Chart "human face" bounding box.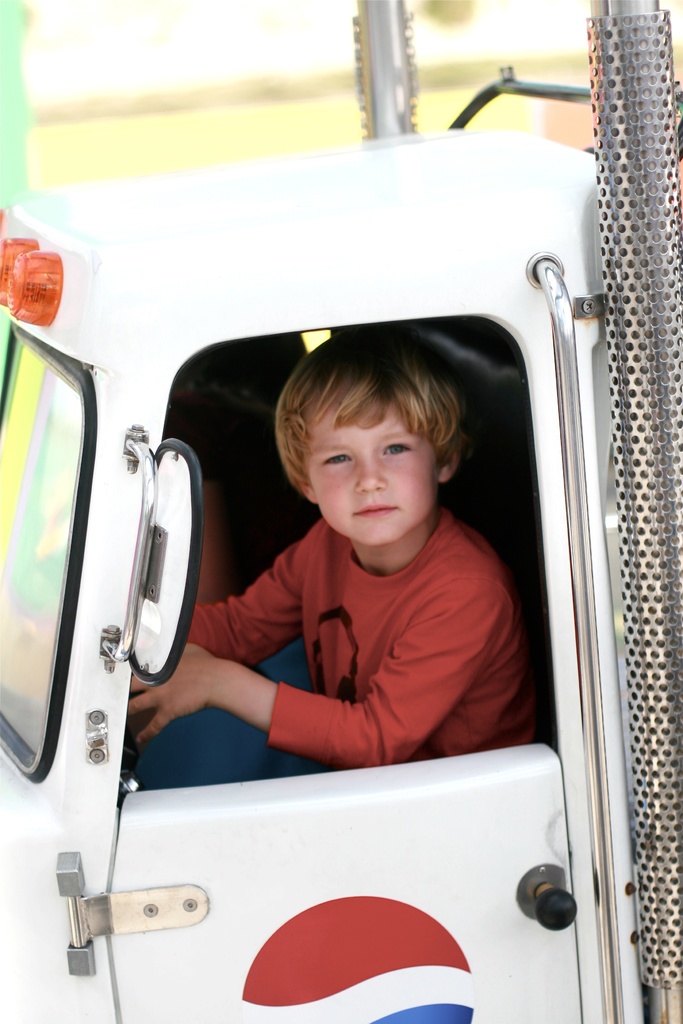
Charted: [309, 401, 441, 545].
